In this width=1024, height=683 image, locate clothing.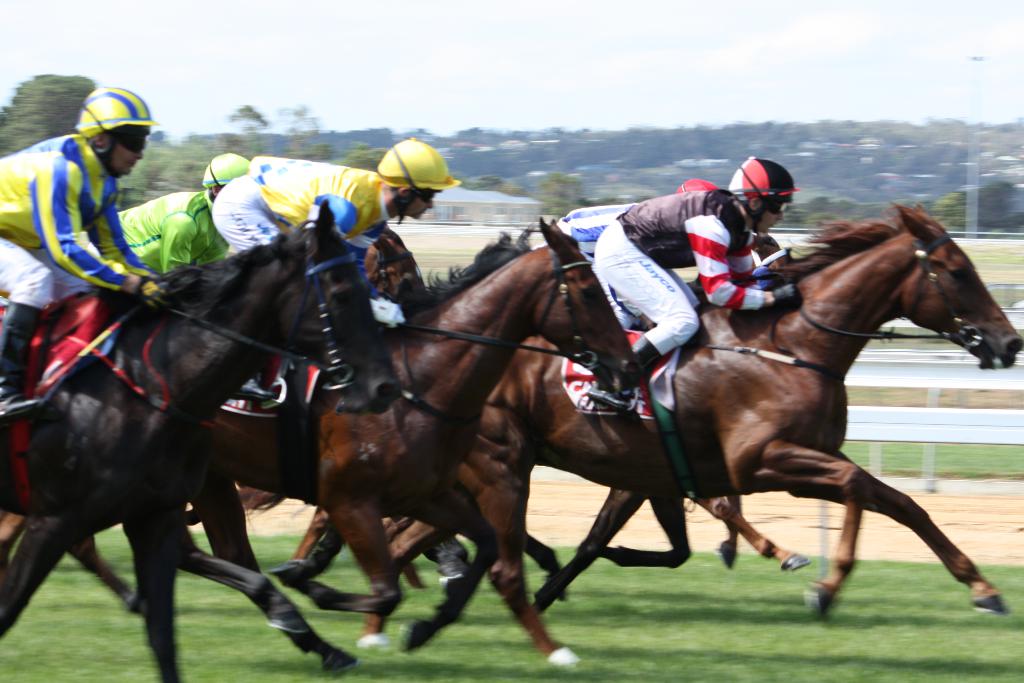
Bounding box: 0,129,159,404.
